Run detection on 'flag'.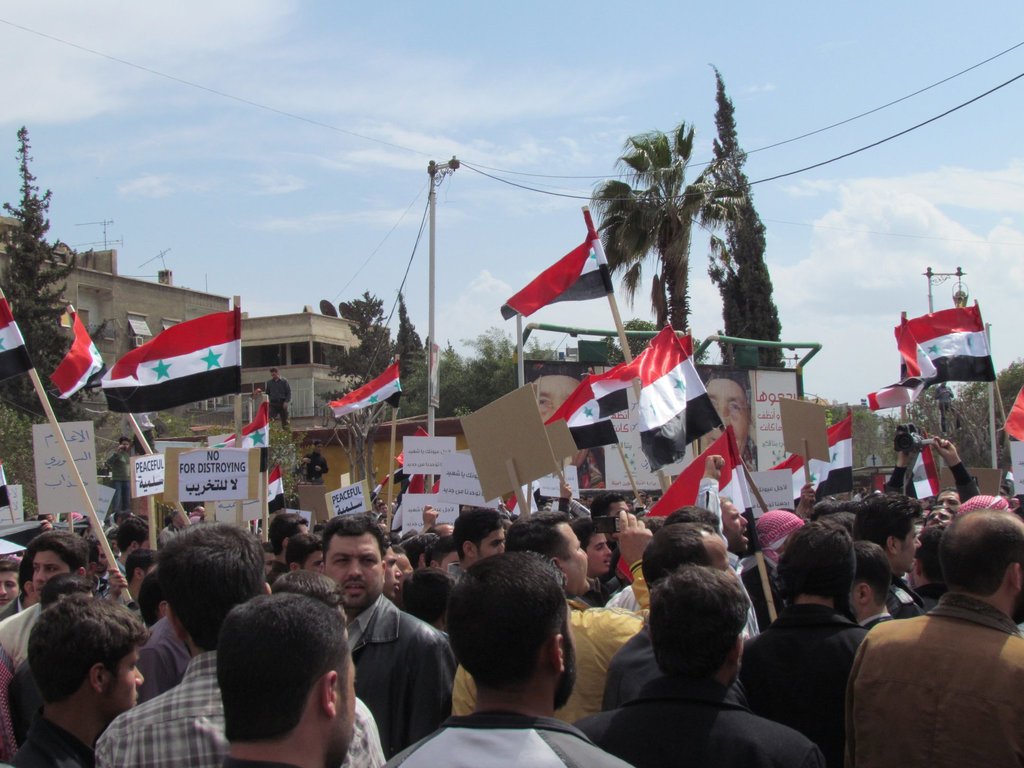
Result: 908, 442, 938, 507.
